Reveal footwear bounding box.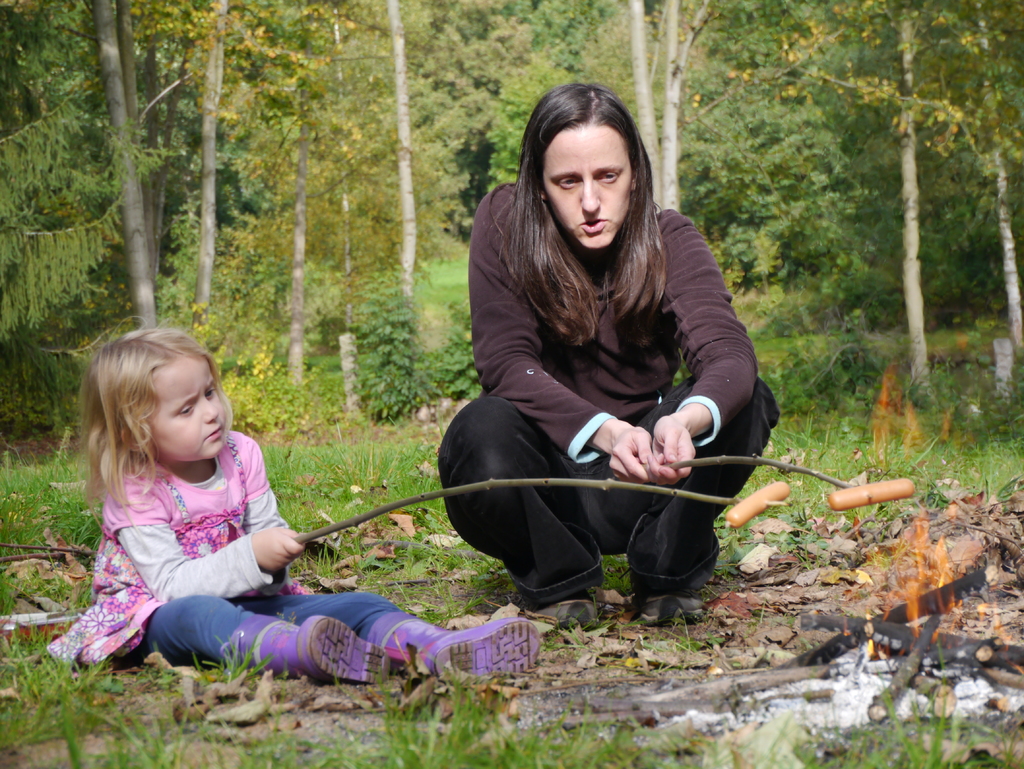
Revealed: (635, 582, 712, 619).
